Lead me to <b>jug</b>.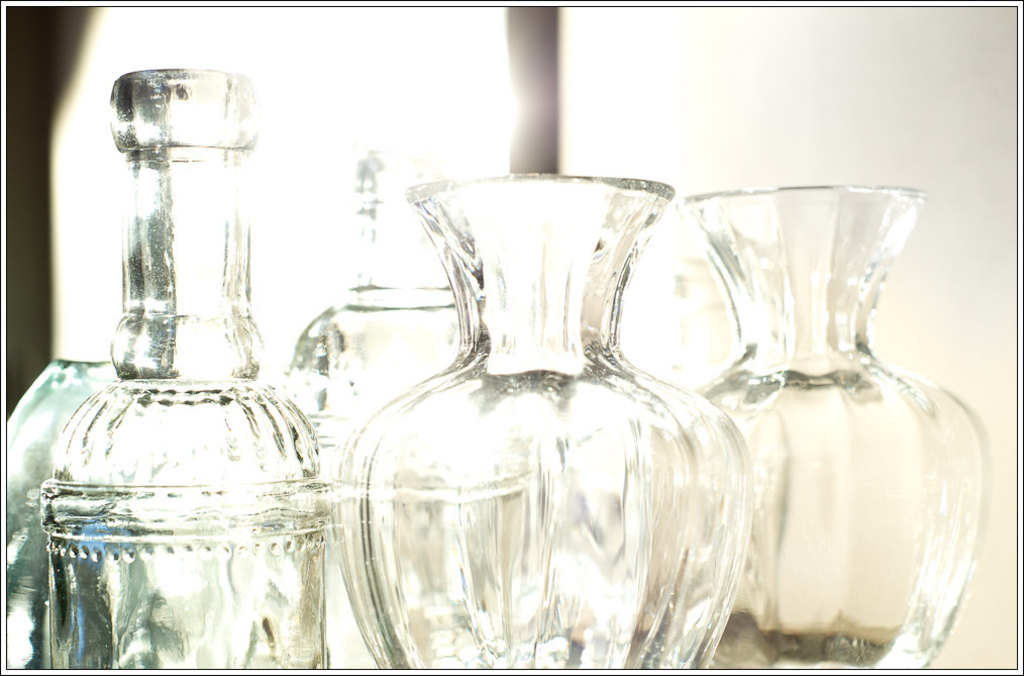
Lead to <box>695,183,992,668</box>.
